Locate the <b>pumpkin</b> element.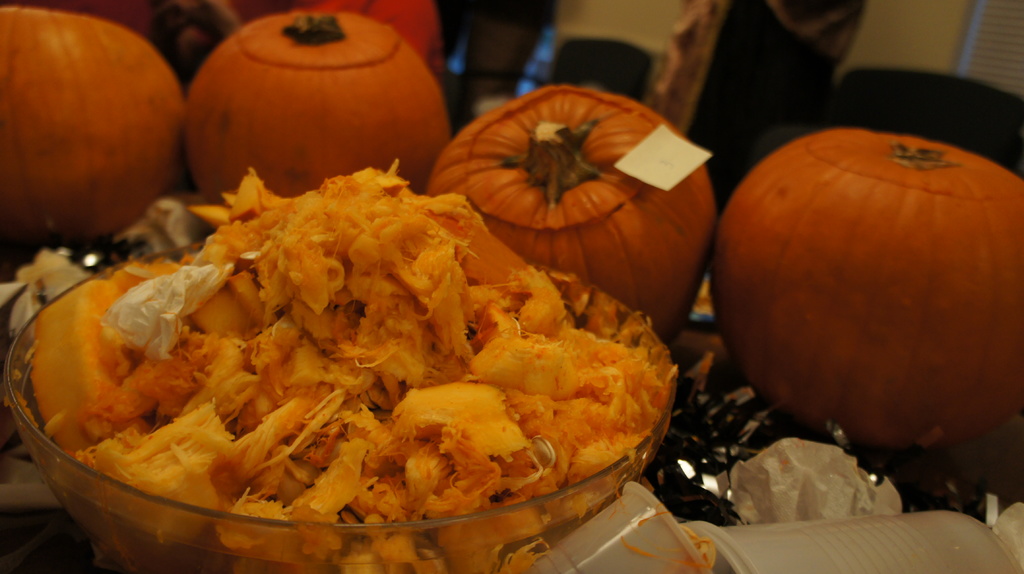
Element bbox: 182 8 452 198.
